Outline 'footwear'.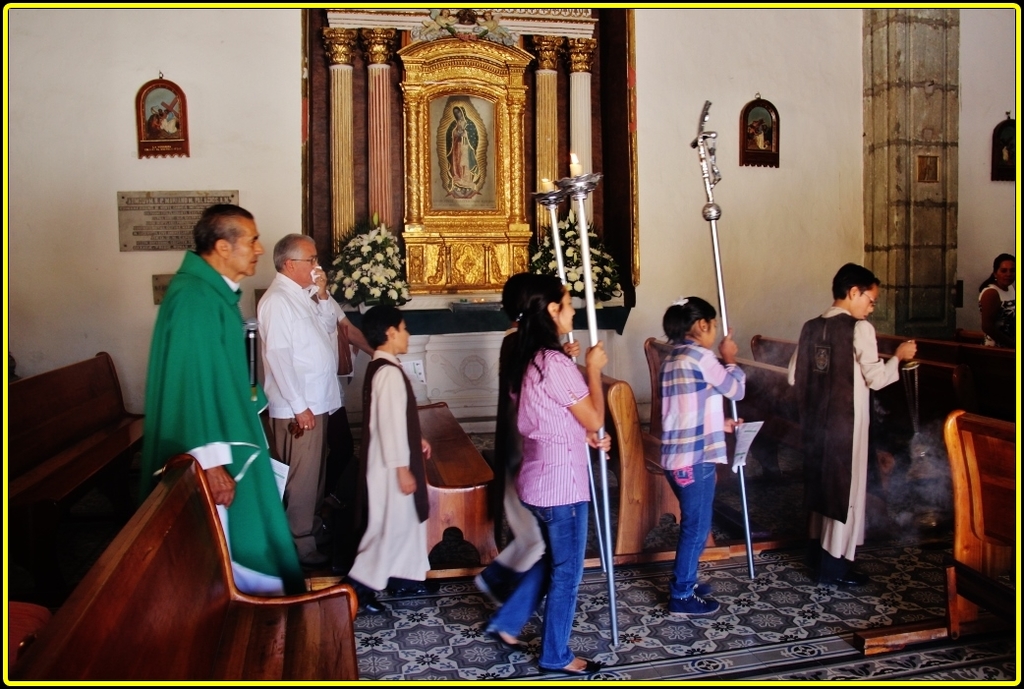
Outline: {"left": 536, "top": 651, "right": 597, "bottom": 676}.
